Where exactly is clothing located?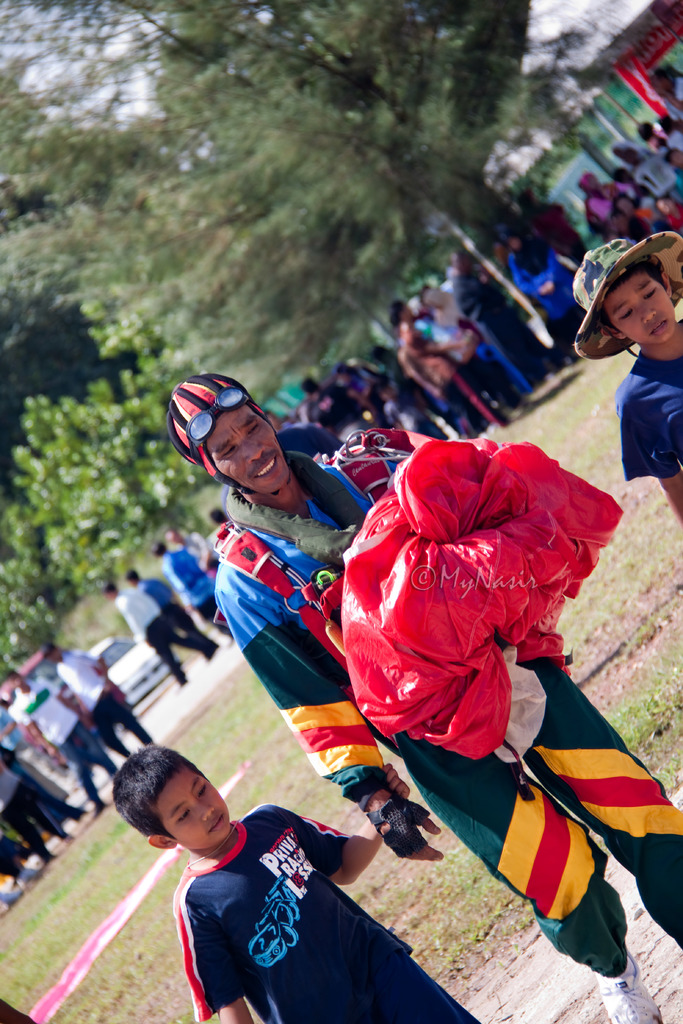
Its bounding box is rect(58, 652, 151, 746).
